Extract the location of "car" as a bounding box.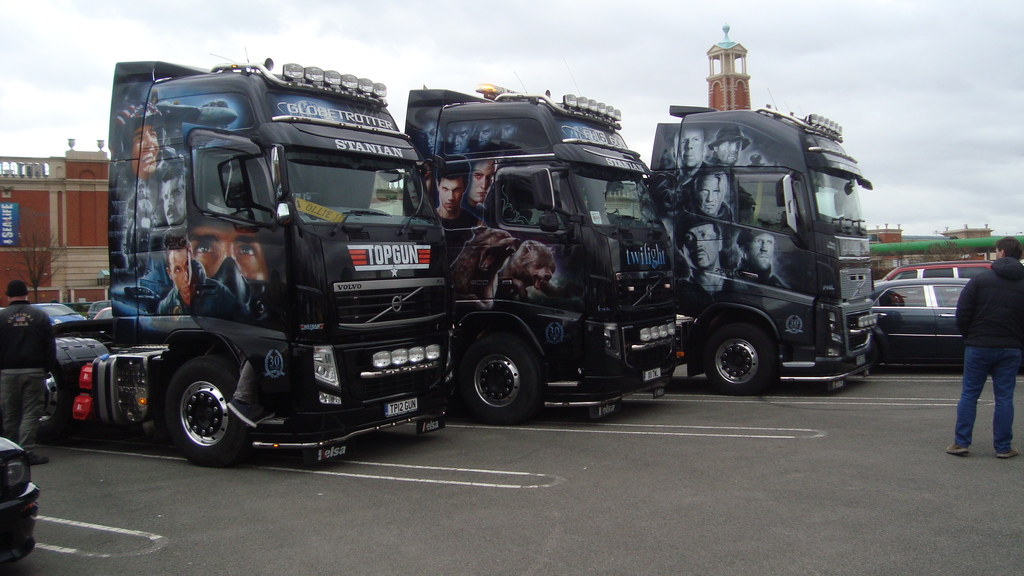
870,277,971,364.
